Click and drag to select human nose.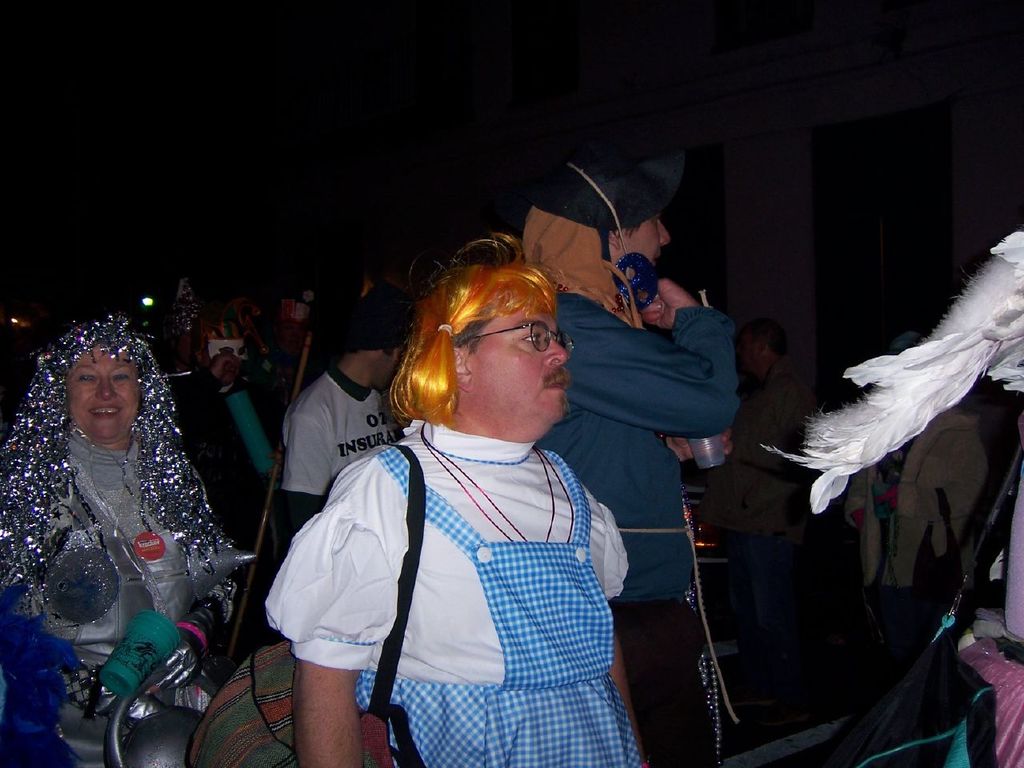
Selection: BBox(98, 382, 114, 410).
